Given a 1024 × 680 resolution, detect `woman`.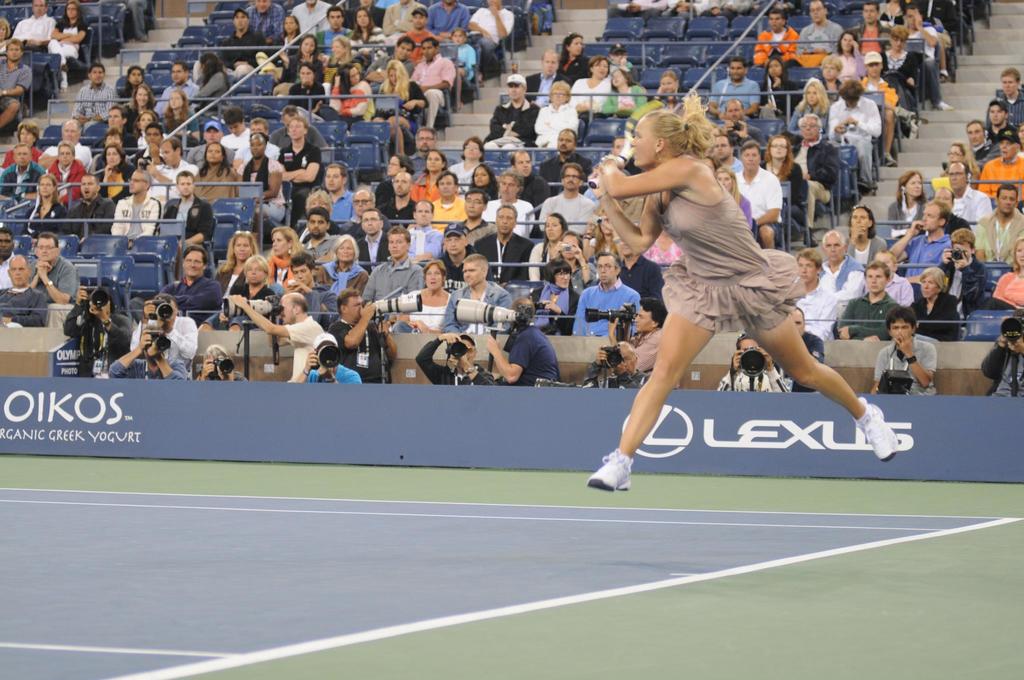
x1=127 y1=111 x2=154 y2=140.
